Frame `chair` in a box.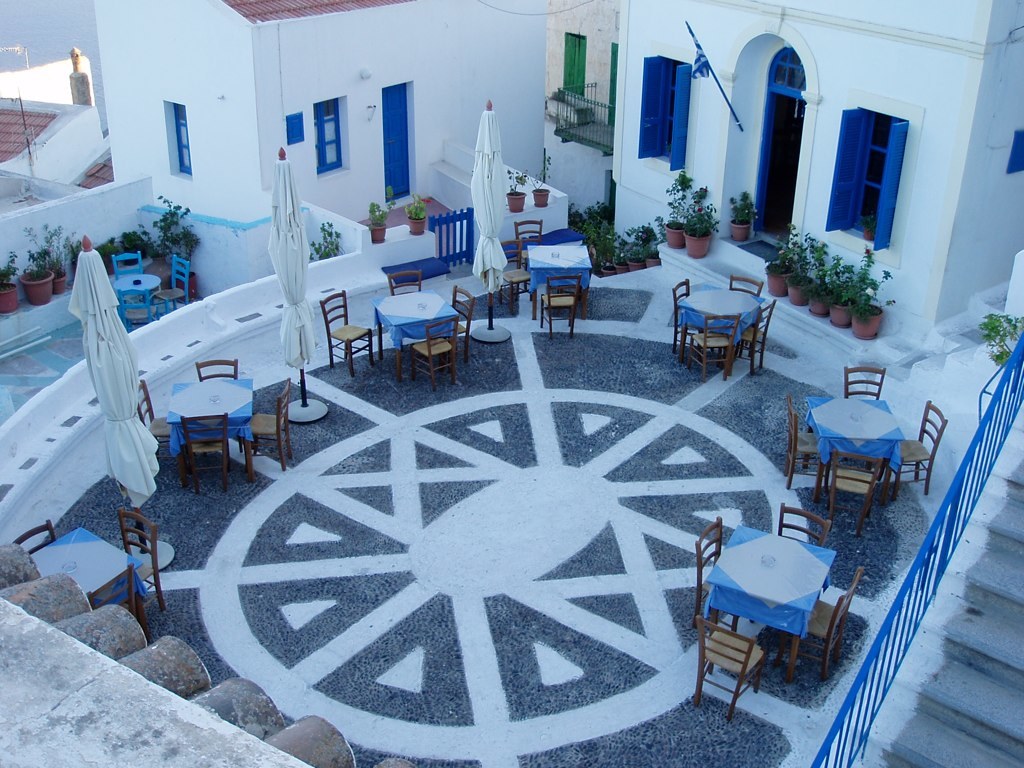
select_region(779, 508, 830, 548).
